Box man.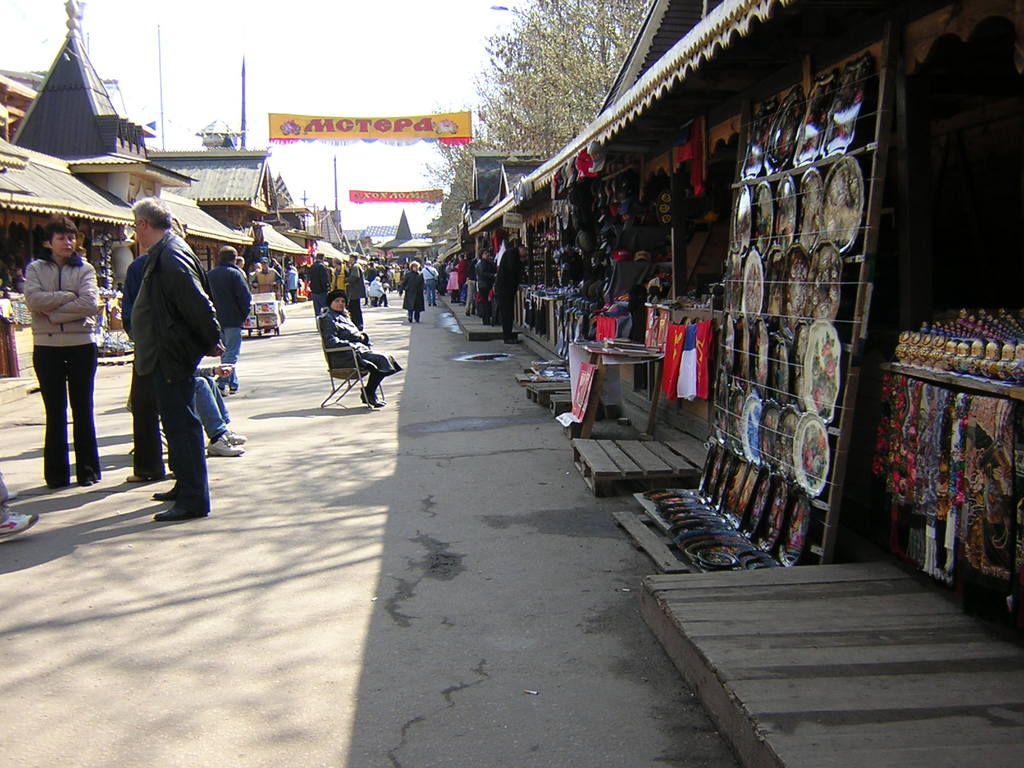
<region>205, 244, 252, 392</region>.
